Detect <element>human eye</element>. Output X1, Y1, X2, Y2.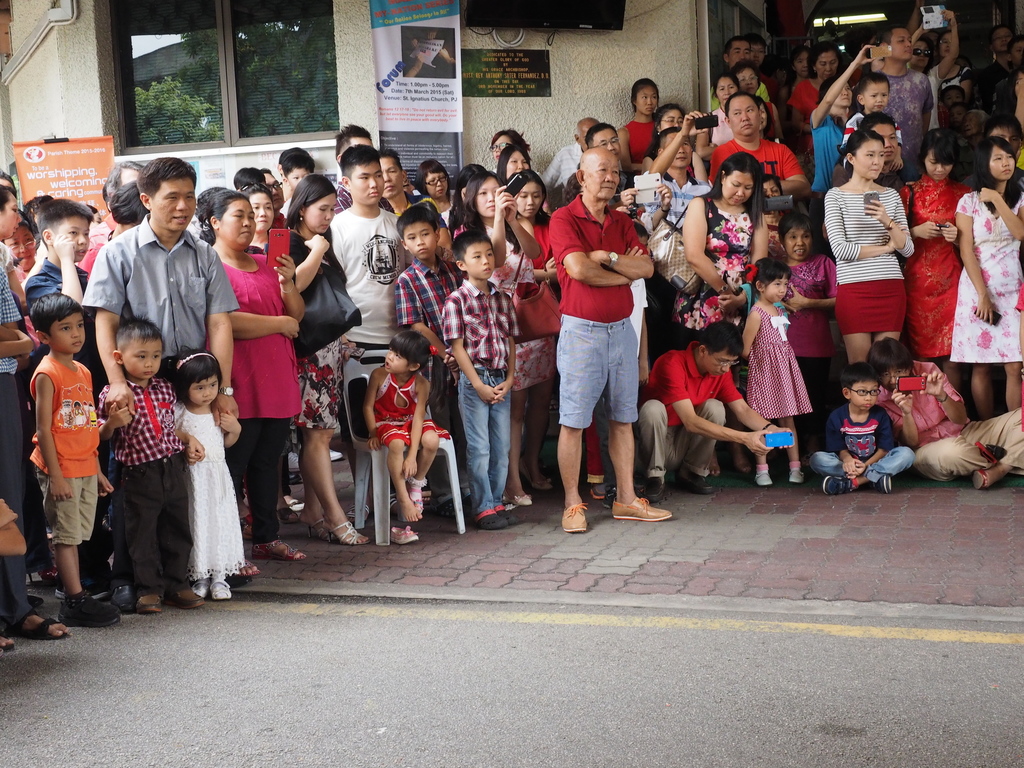
945, 97, 950, 102.
